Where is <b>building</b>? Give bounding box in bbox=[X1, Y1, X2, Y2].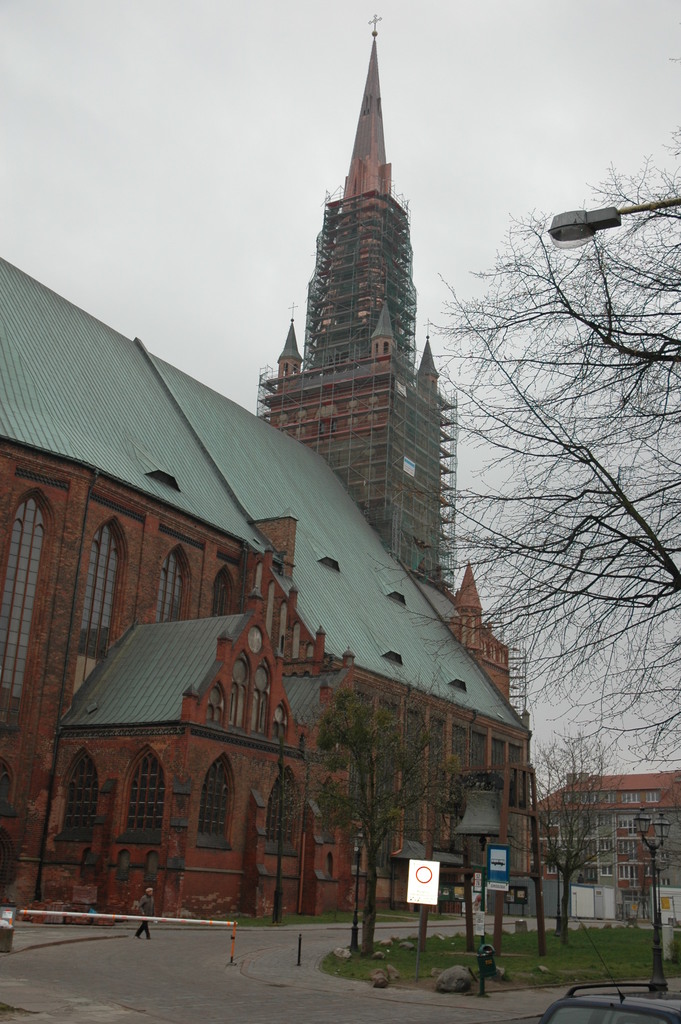
bbox=[0, 12, 534, 921].
